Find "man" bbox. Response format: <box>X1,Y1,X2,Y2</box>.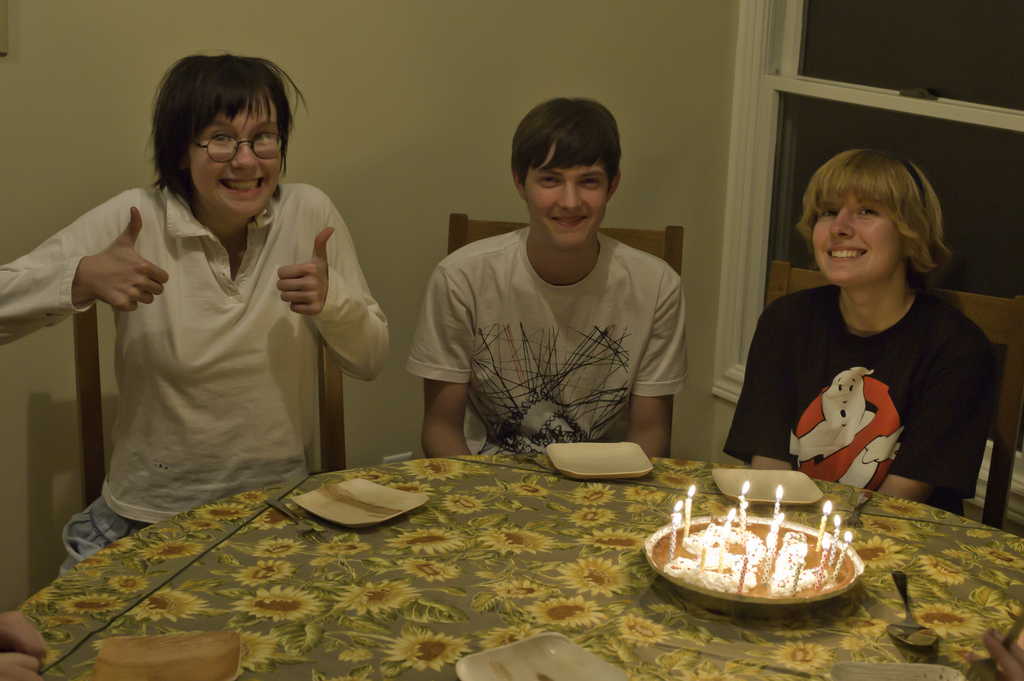
<box>396,86,696,459</box>.
